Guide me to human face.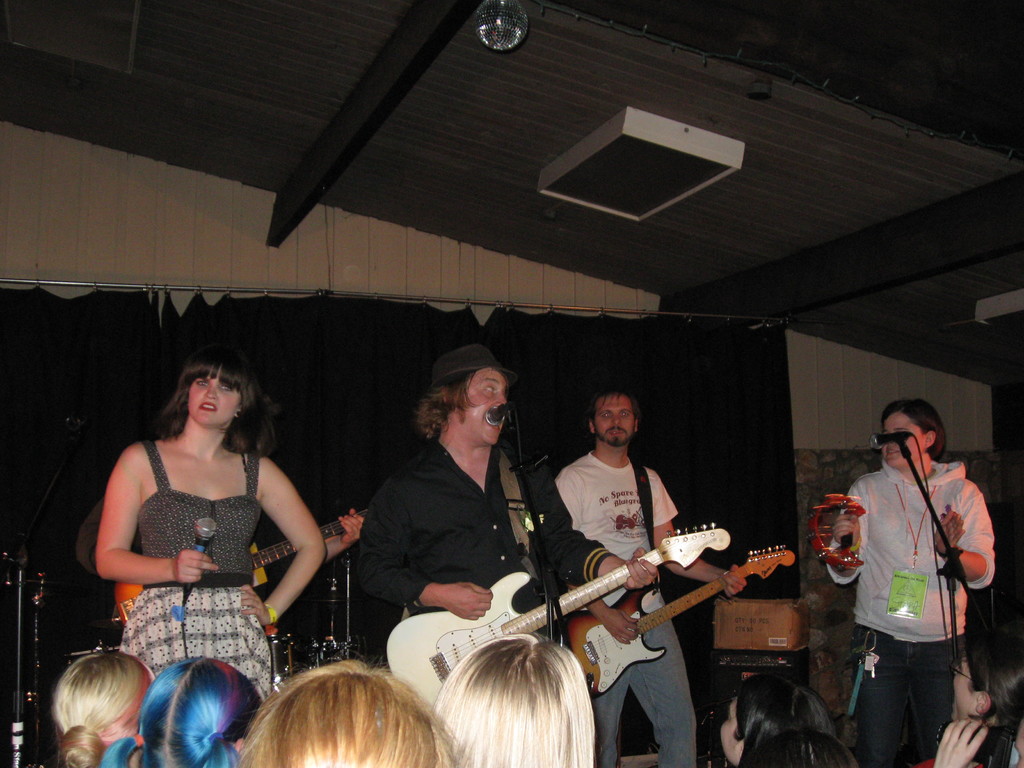
Guidance: [left=954, top=653, right=980, bottom=719].
